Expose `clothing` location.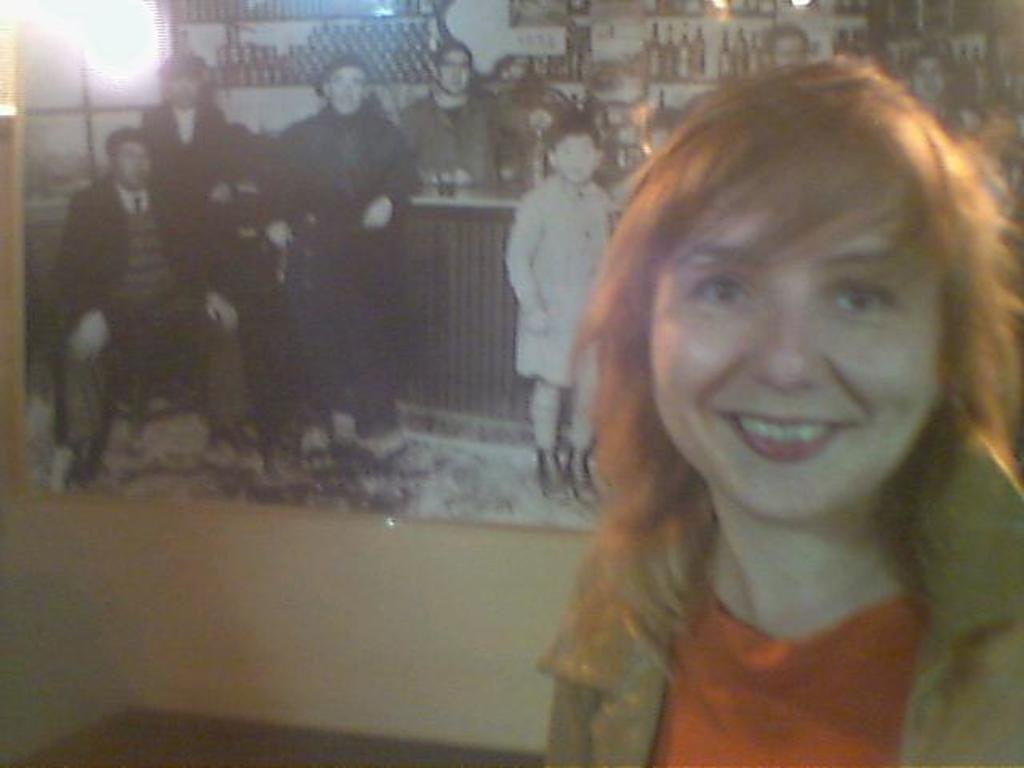
Exposed at <region>501, 171, 611, 390</region>.
